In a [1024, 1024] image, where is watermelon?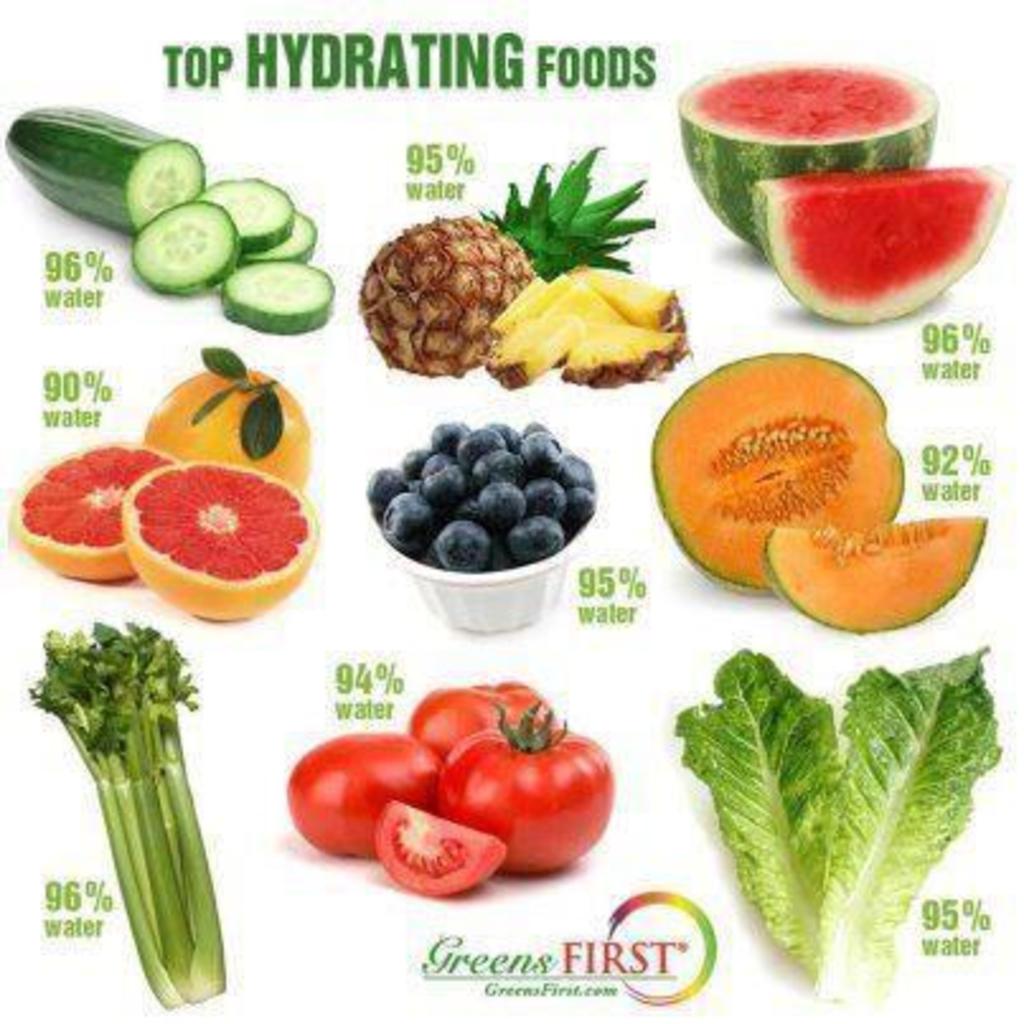
755:160:1004:318.
